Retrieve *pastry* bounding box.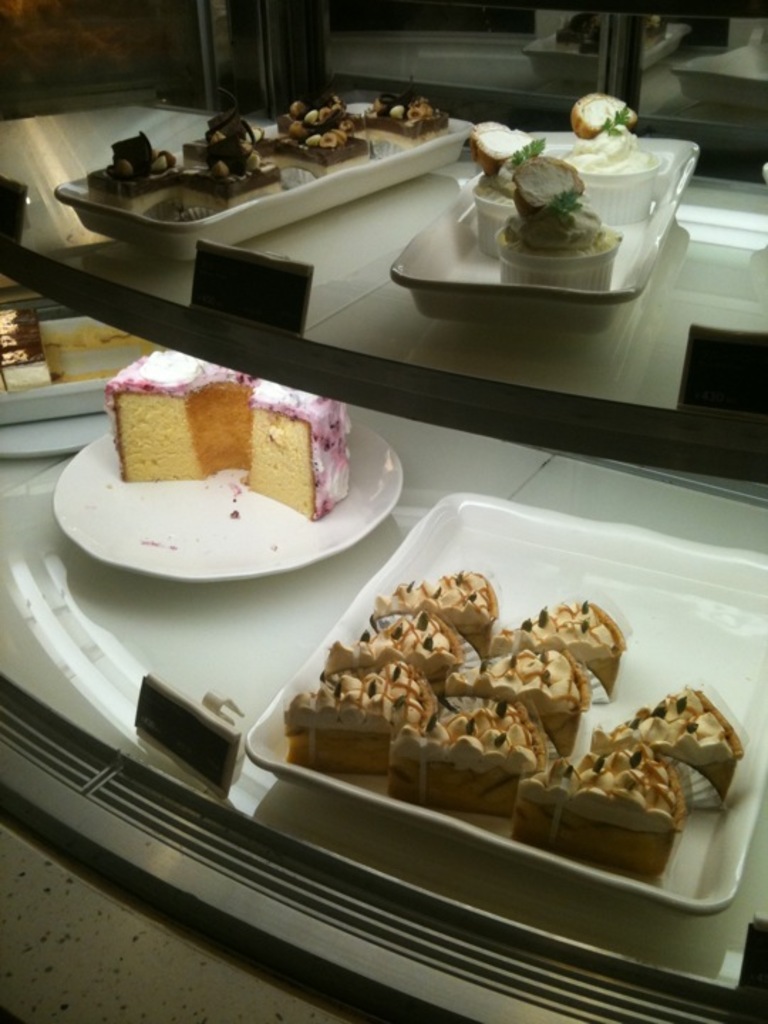
Bounding box: <box>590,687,747,795</box>.
